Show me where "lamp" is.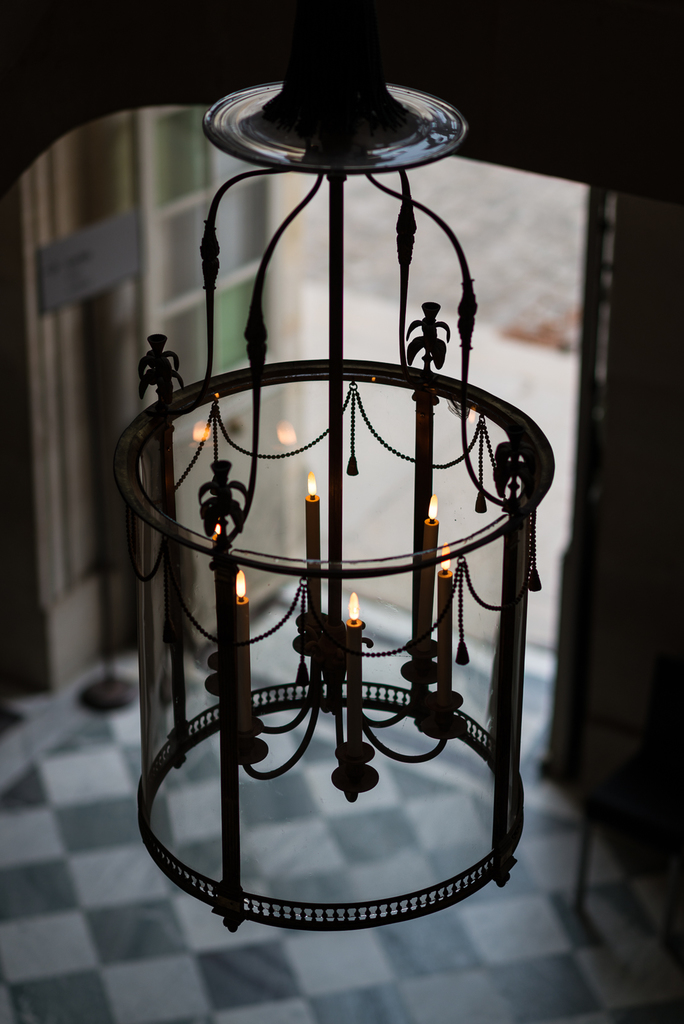
"lamp" is at left=104, top=0, right=553, bottom=942.
